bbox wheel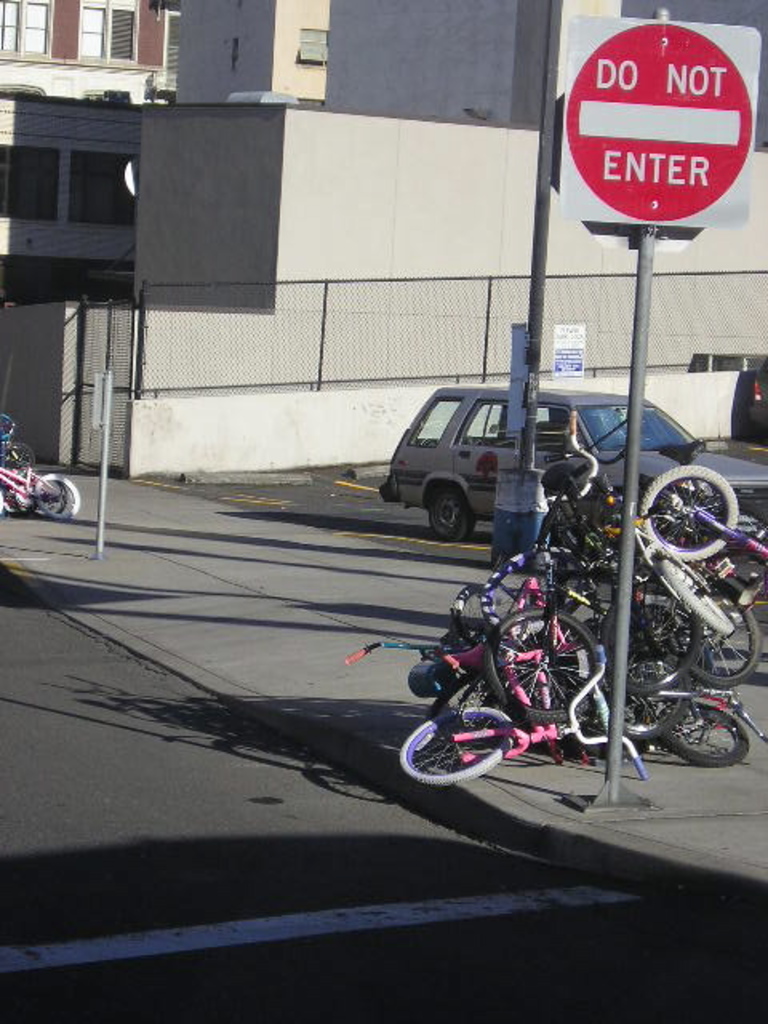
{"x1": 602, "y1": 666, "x2": 698, "y2": 754}
